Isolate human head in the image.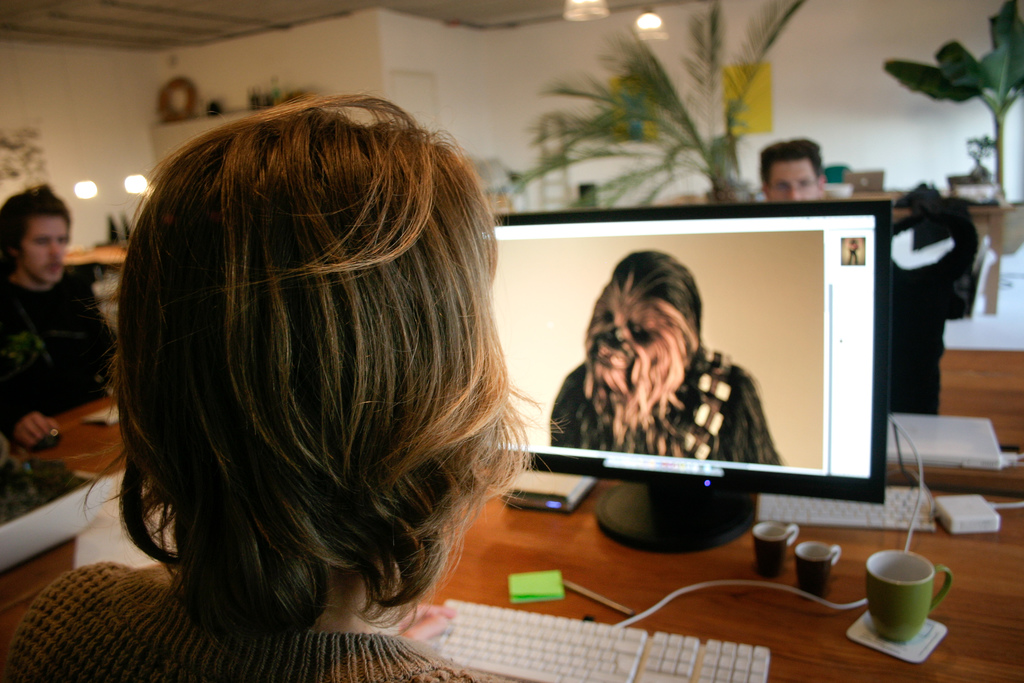
Isolated region: locate(758, 137, 830, 206).
